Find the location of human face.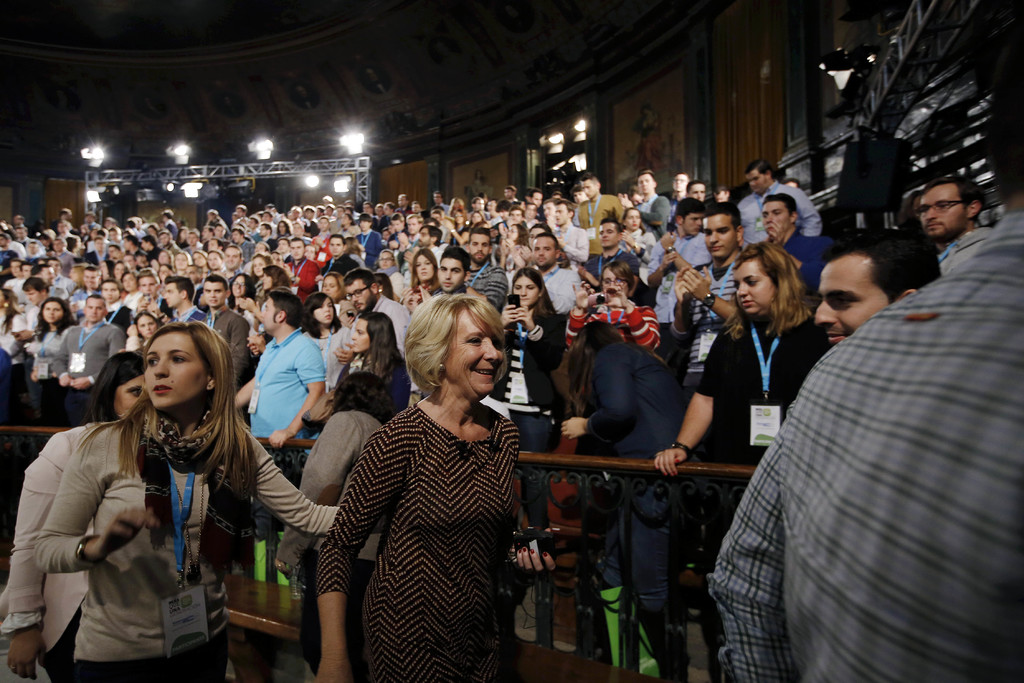
Location: pyautogui.locateOnScreen(291, 242, 306, 258).
